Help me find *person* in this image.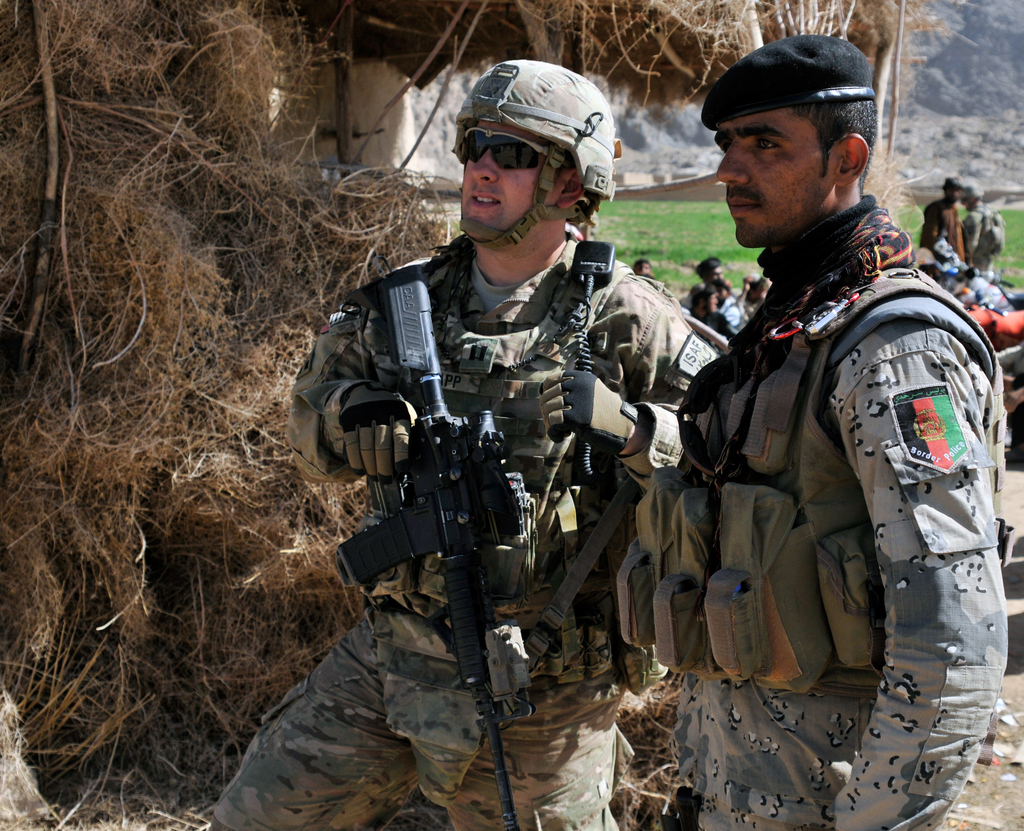
Found it: l=676, t=130, r=997, b=803.
